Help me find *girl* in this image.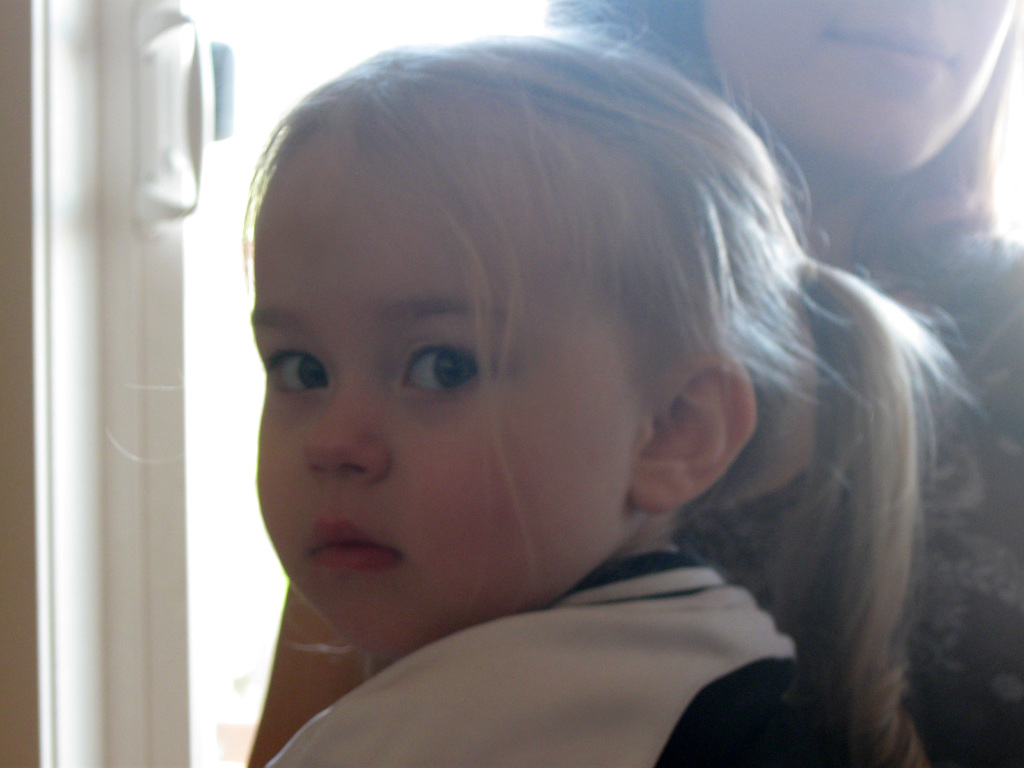
Found it: [left=246, top=4, right=991, bottom=767].
